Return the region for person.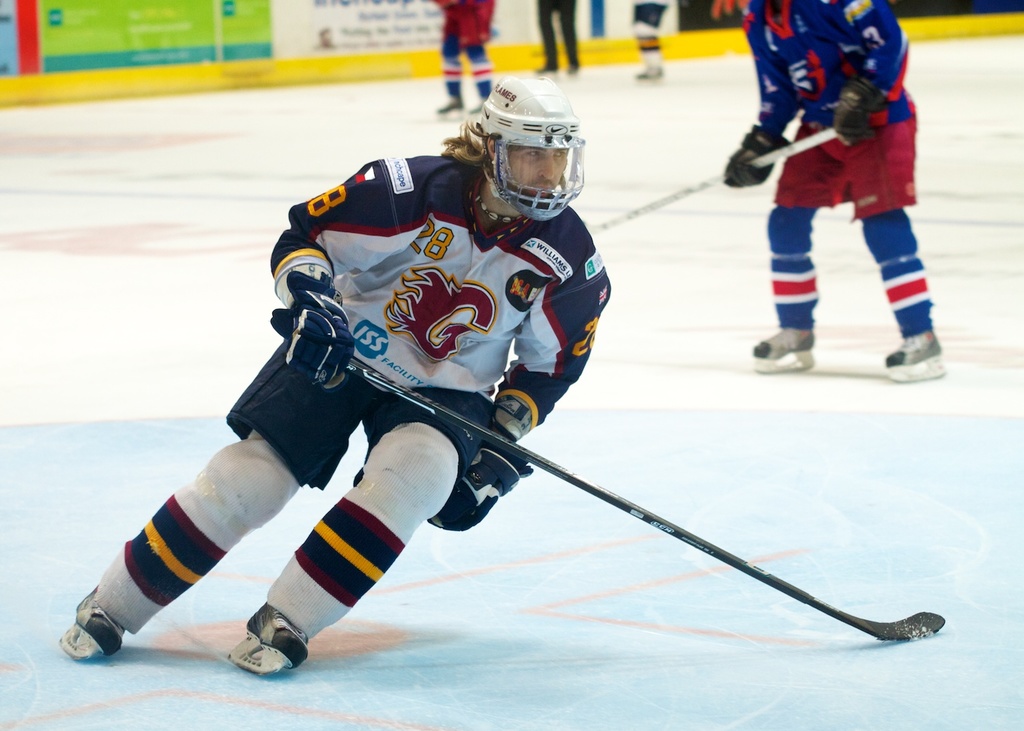
(x1=524, y1=0, x2=582, y2=82).
